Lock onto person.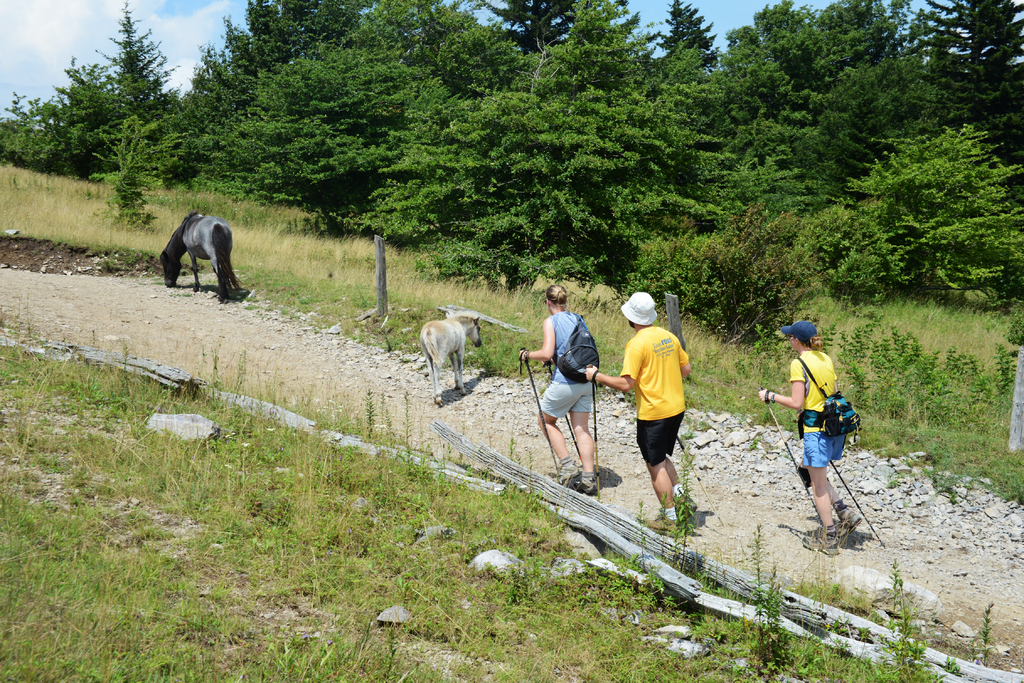
Locked: detection(518, 283, 600, 496).
